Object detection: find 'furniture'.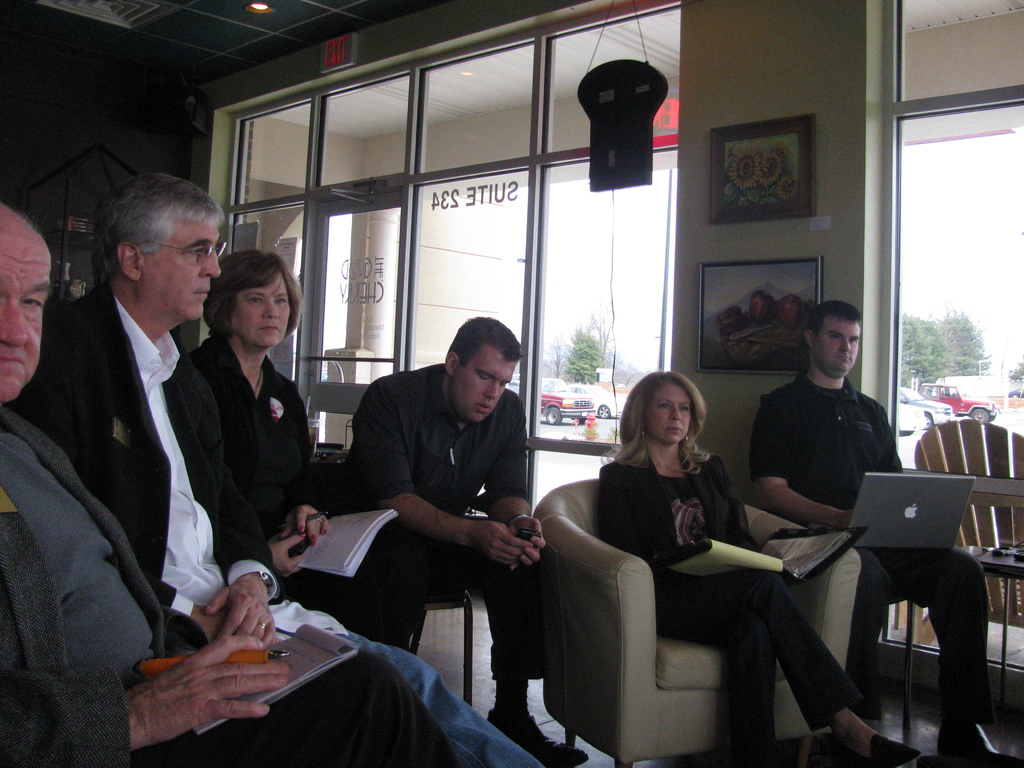
x1=540, y1=478, x2=859, y2=765.
